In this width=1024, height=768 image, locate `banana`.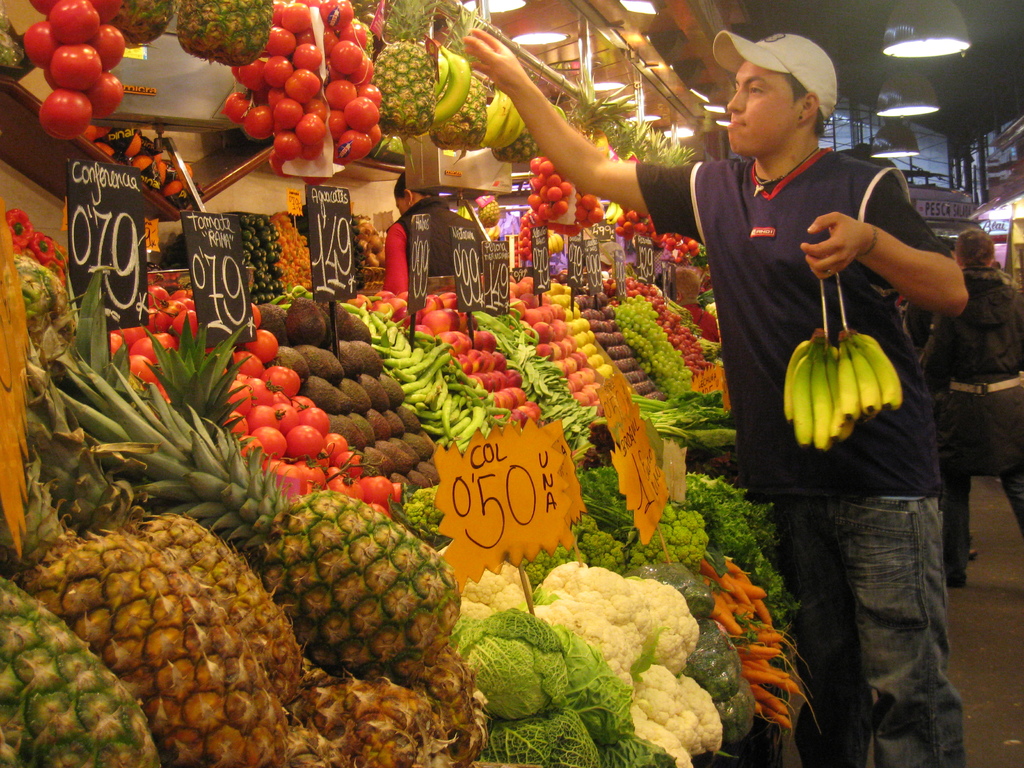
Bounding box: {"x1": 439, "y1": 51, "x2": 470, "y2": 124}.
